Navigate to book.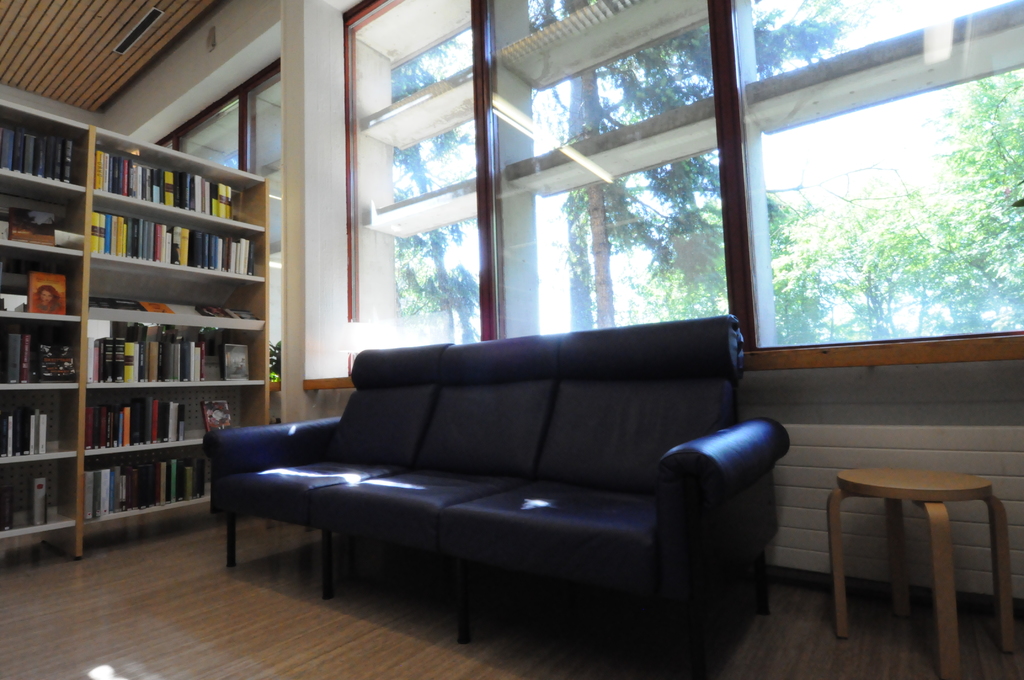
Navigation target: Rect(28, 473, 54, 530).
